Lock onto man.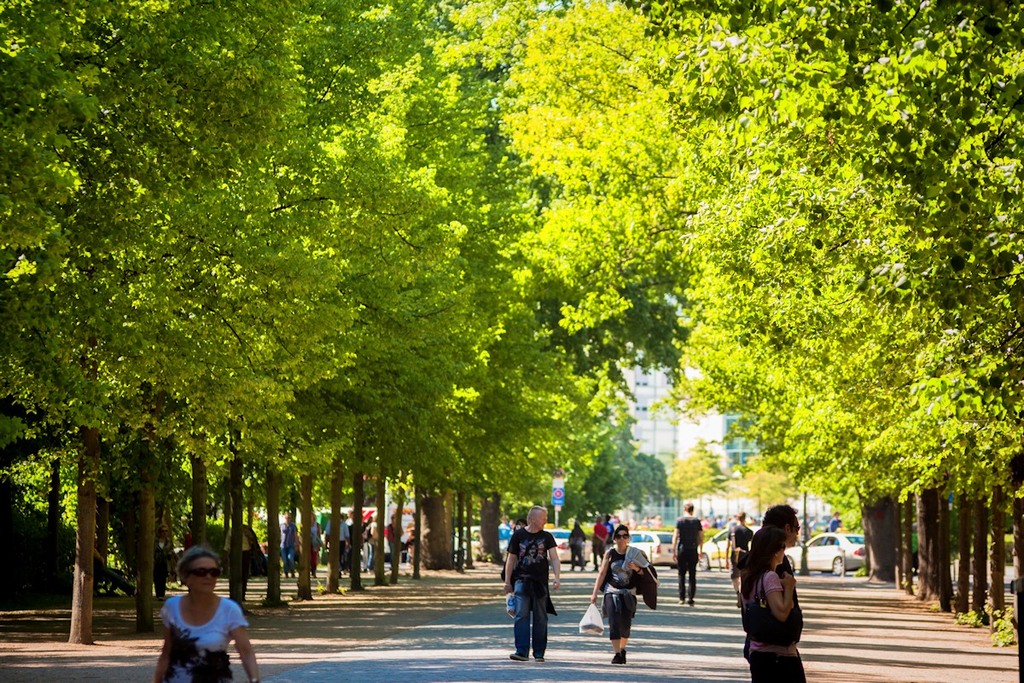
Locked: 310,518,323,572.
